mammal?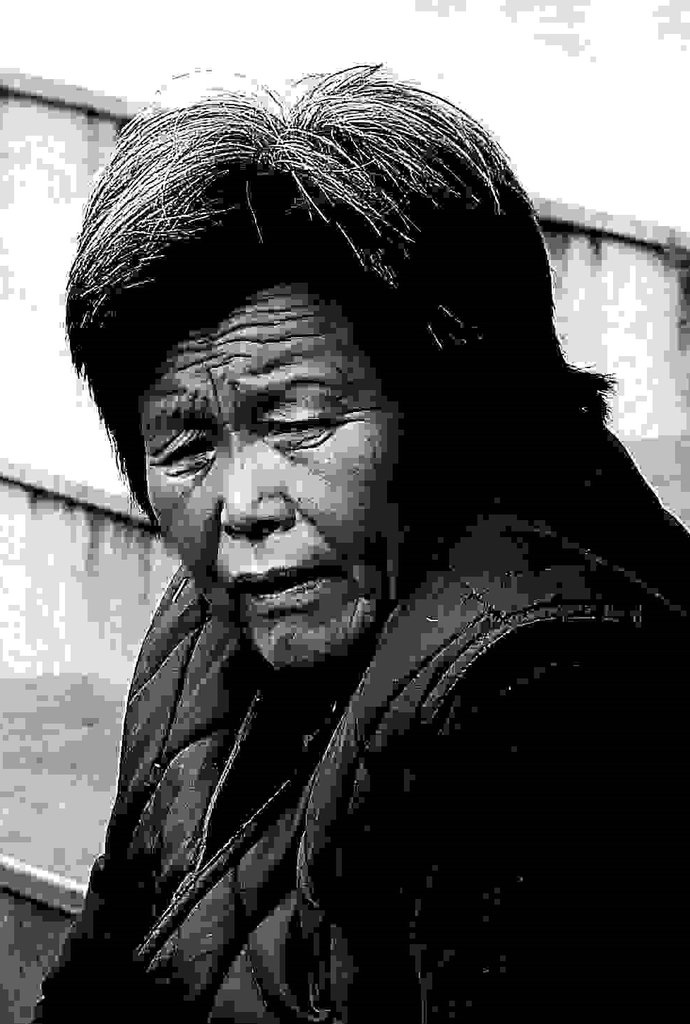
left=6, top=121, right=631, bottom=833
